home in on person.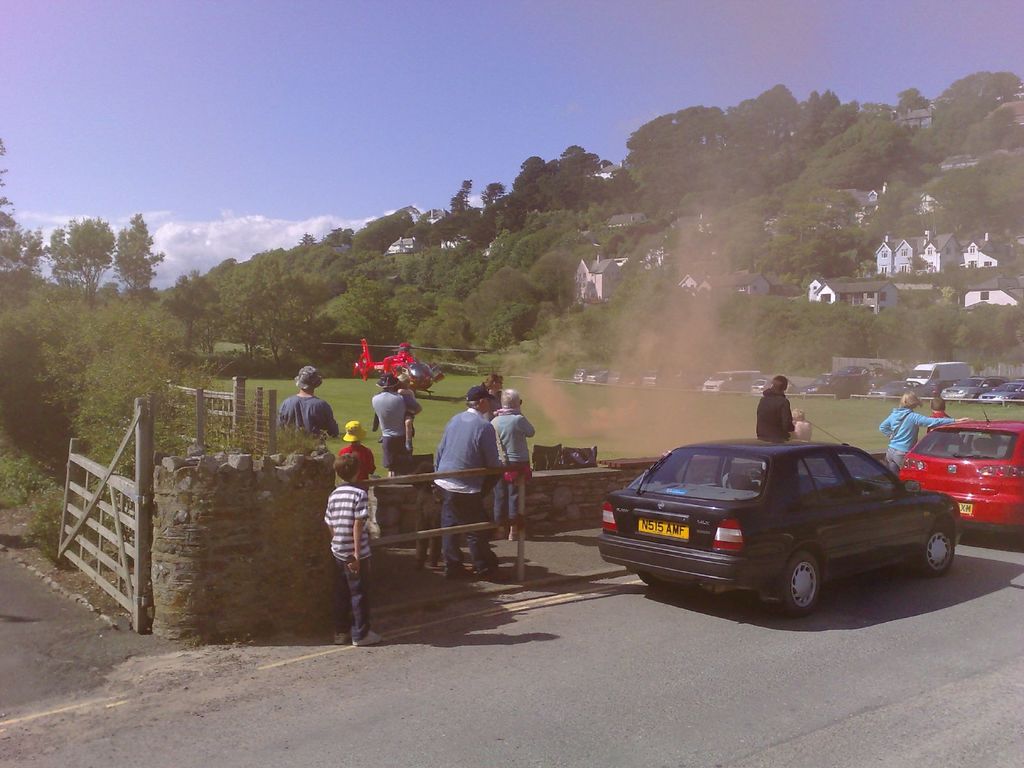
Homed in at 872 395 970 474.
